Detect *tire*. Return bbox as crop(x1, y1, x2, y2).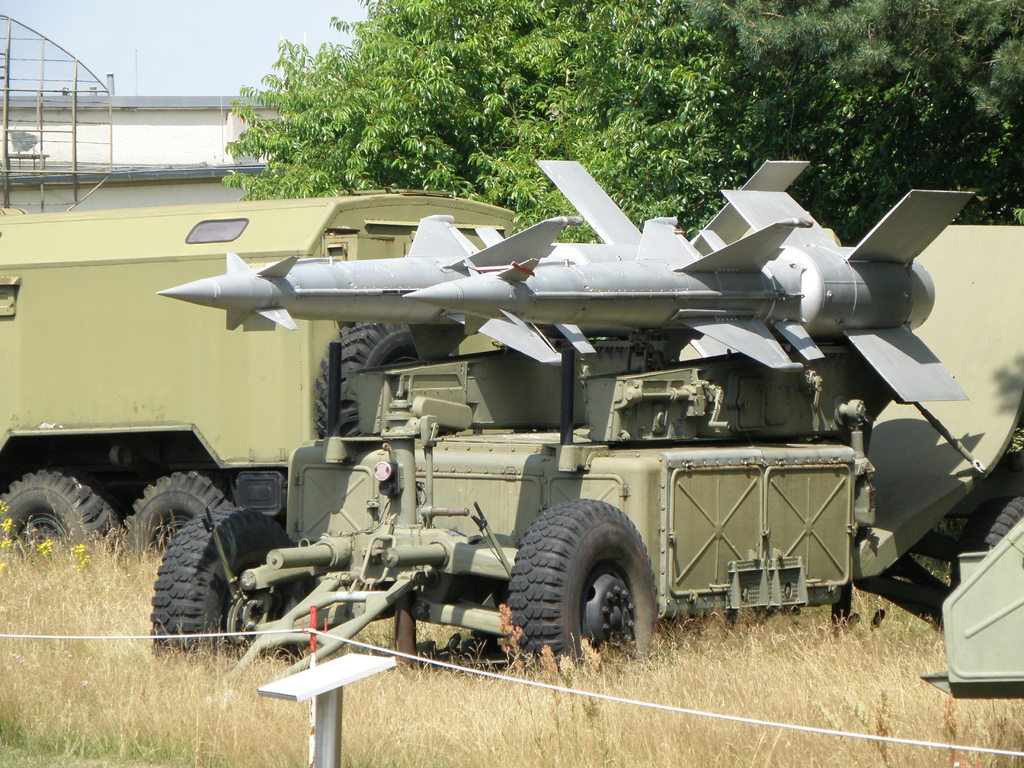
crop(951, 495, 1023, 582).
